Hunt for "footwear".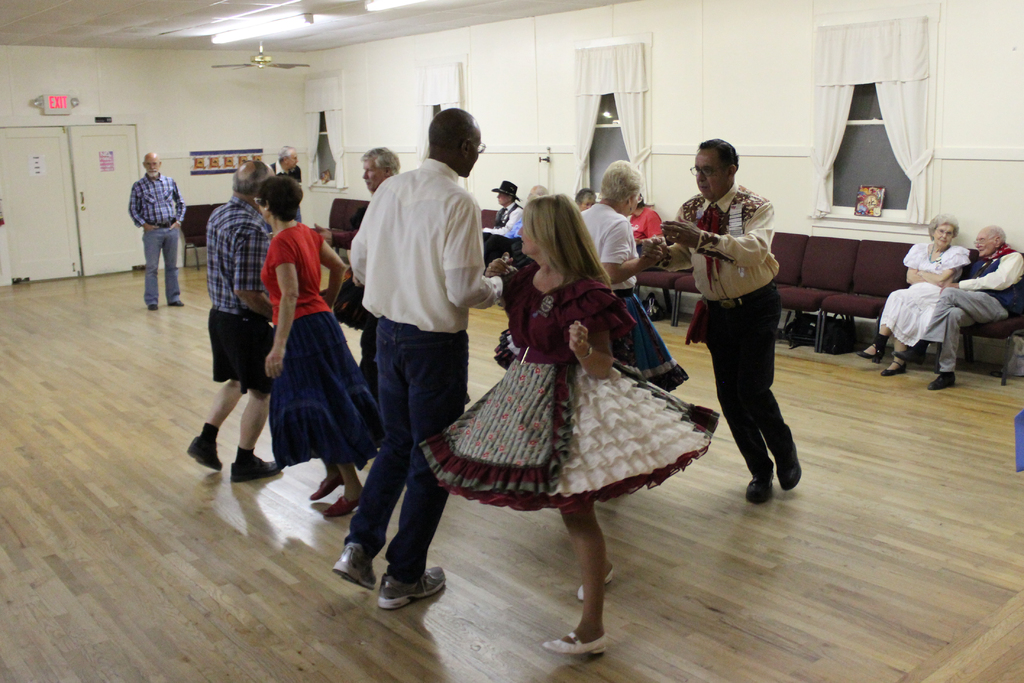
Hunted down at <bbox>545, 630, 607, 653</bbox>.
